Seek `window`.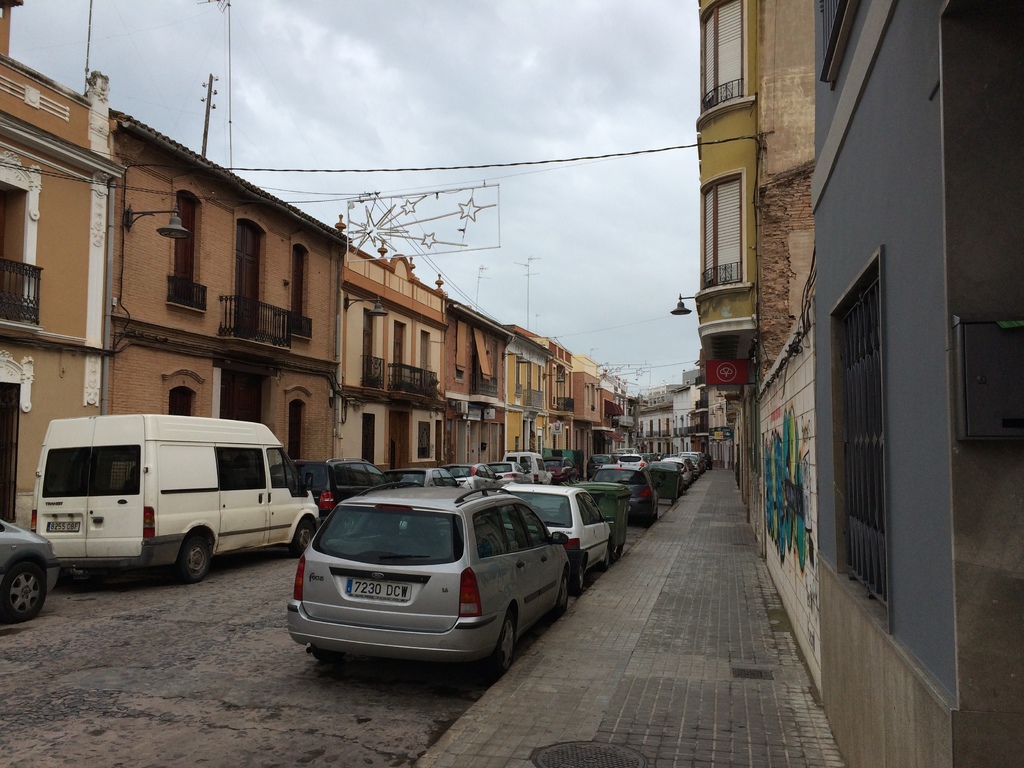
crop(712, 145, 769, 291).
